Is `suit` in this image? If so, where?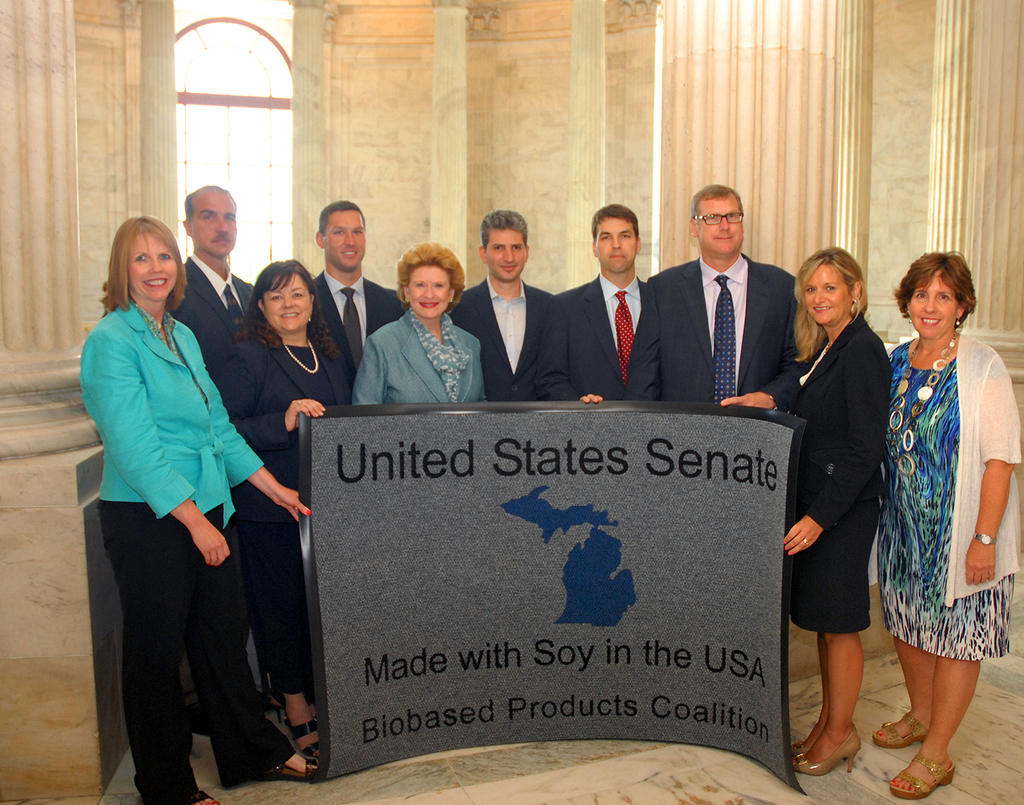
Yes, at select_region(537, 274, 653, 406).
